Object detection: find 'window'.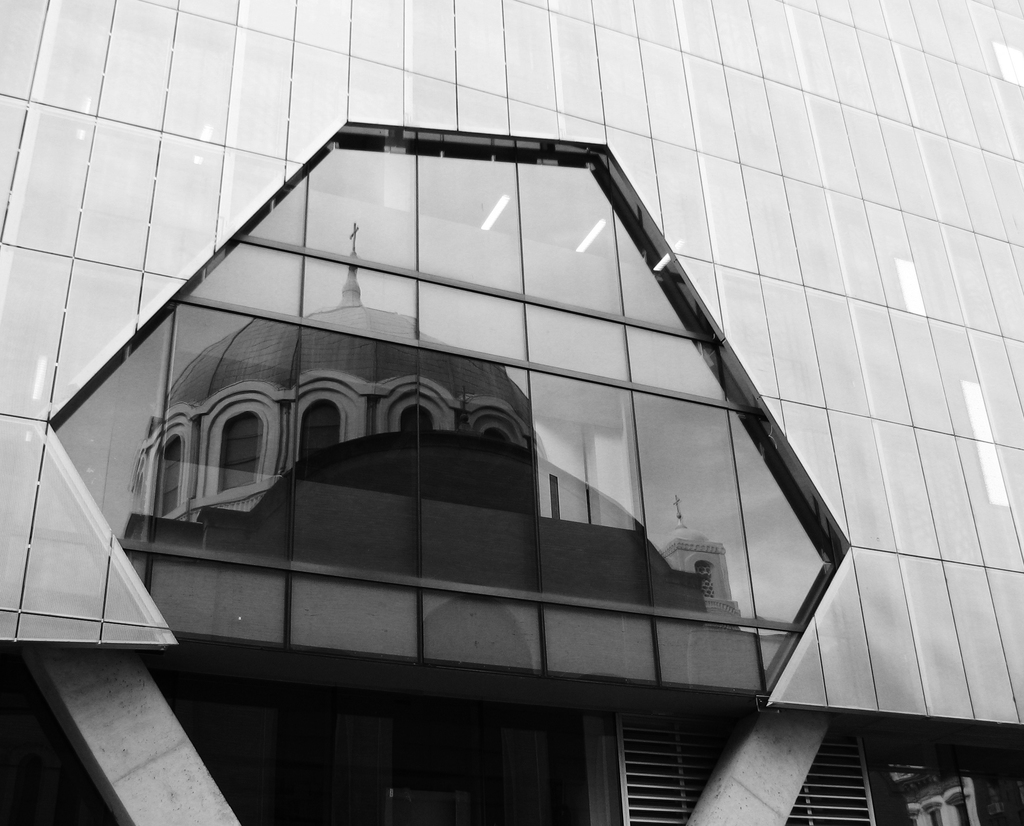
[x1=184, y1=381, x2=264, y2=508].
